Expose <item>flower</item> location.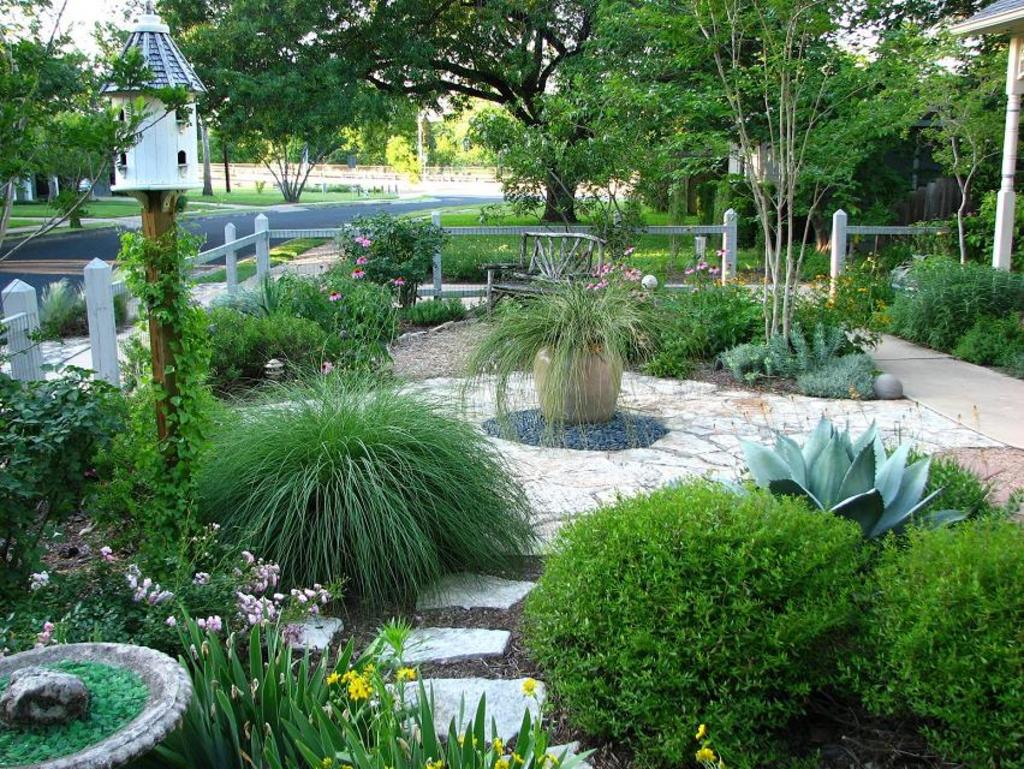
Exposed at (422,753,442,768).
